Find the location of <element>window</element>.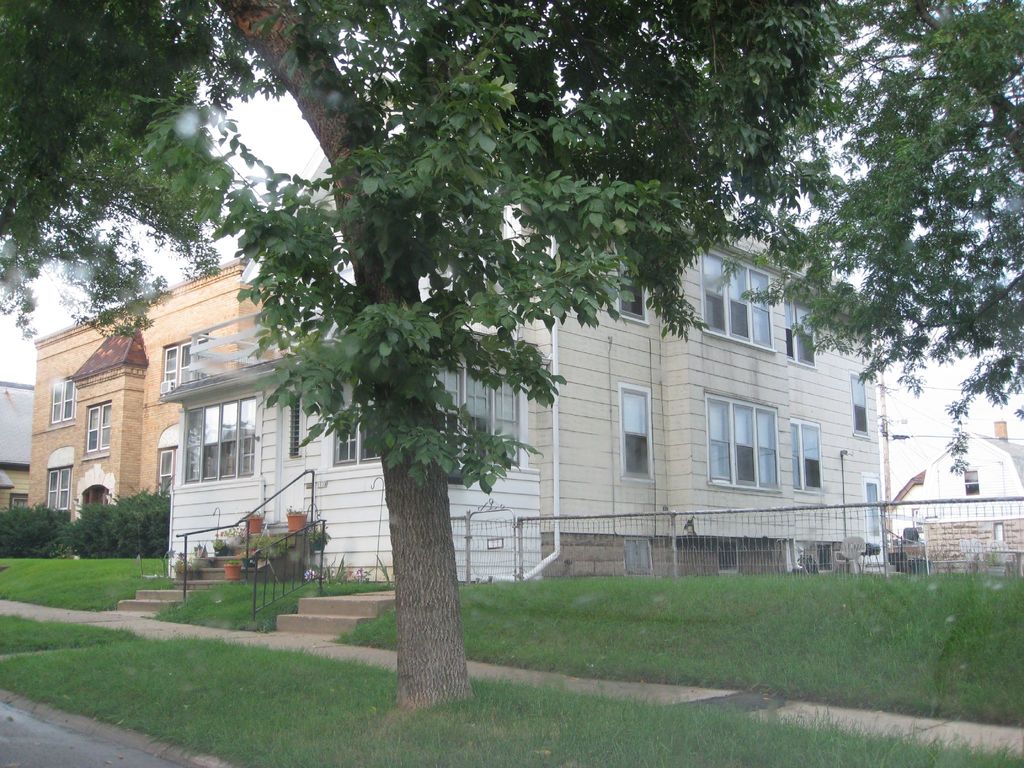
Location: <box>49,378,75,423</box>.
